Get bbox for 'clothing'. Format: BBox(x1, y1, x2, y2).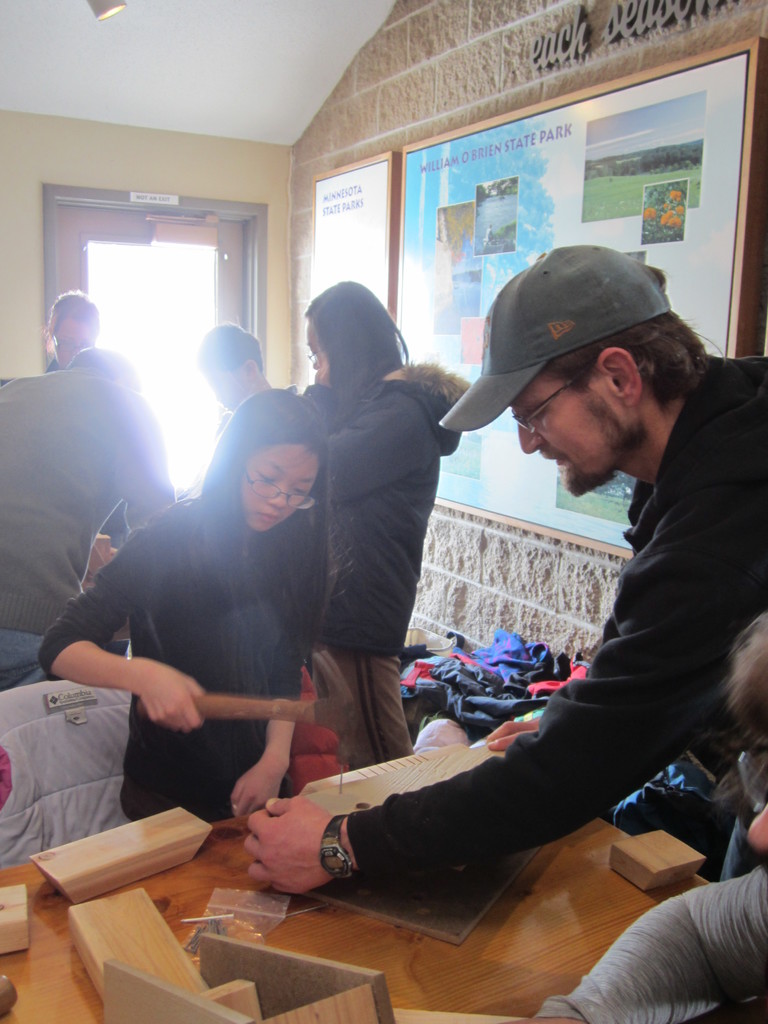
BBox(0, 367, 173, 636).
